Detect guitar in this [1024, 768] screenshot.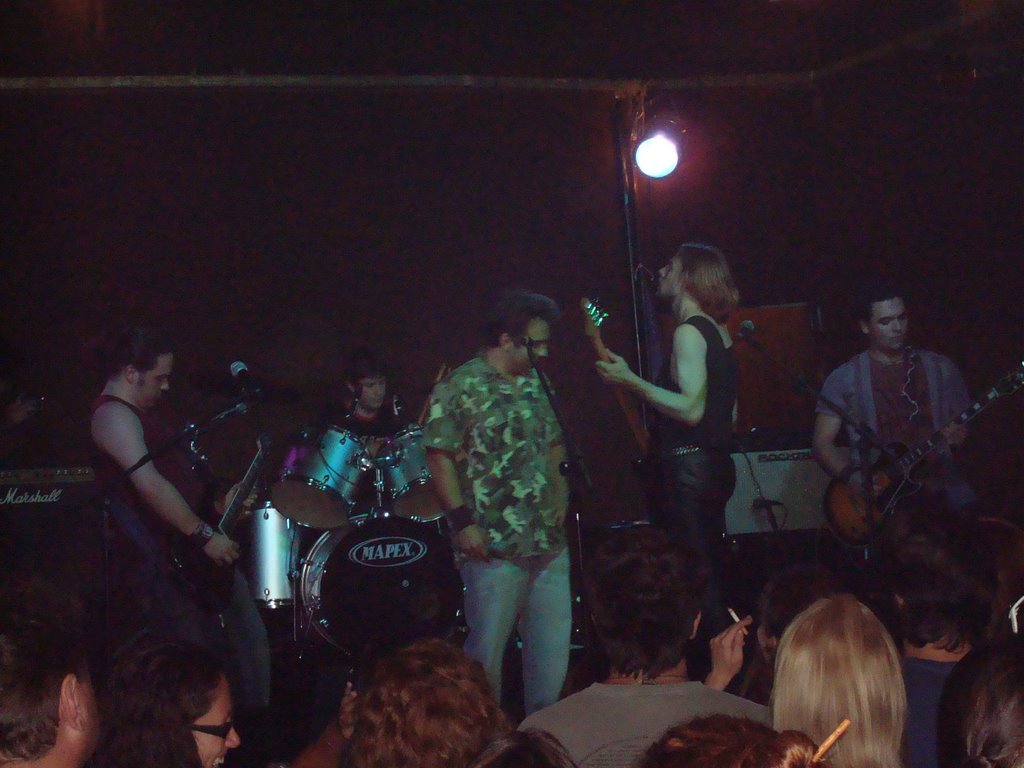
Detection: {"x1": 818, "y1": 361, "x2": 1023, "y2": 554}.
